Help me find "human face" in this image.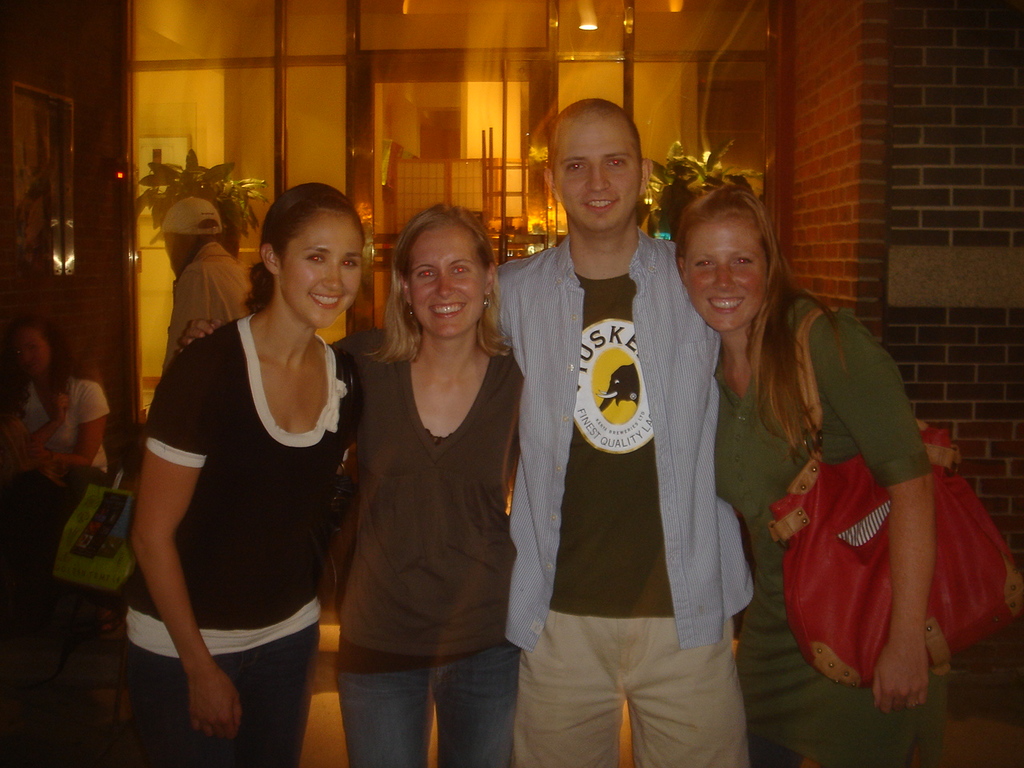
Found it: locate(278, 209, 362, 326).
